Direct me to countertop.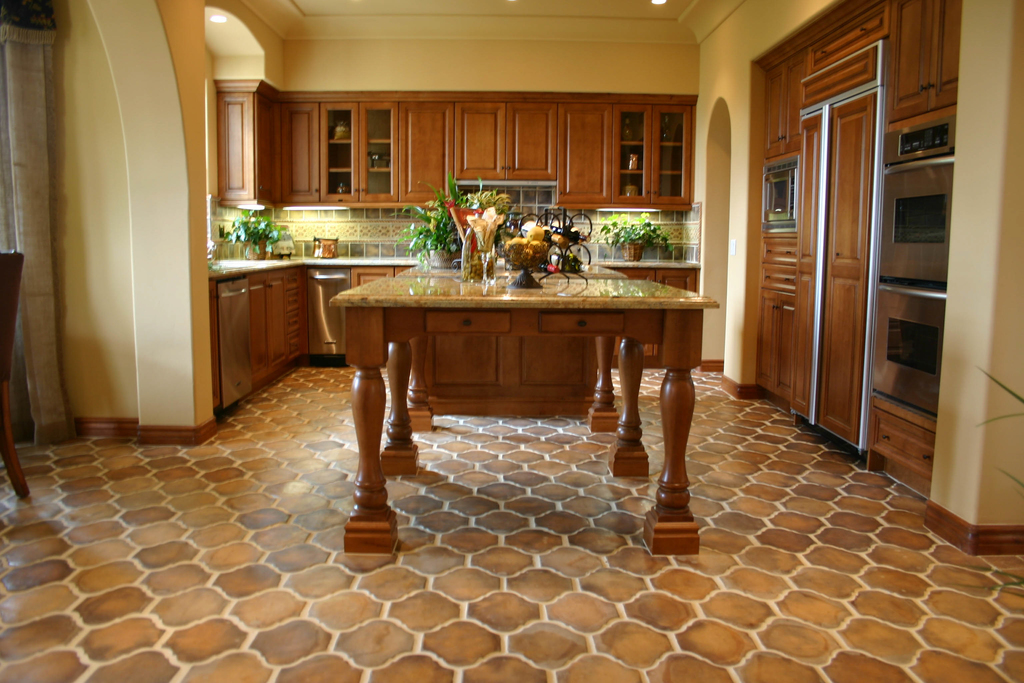
Direction: x1=206 y1=250 x2=702 y2=418.
